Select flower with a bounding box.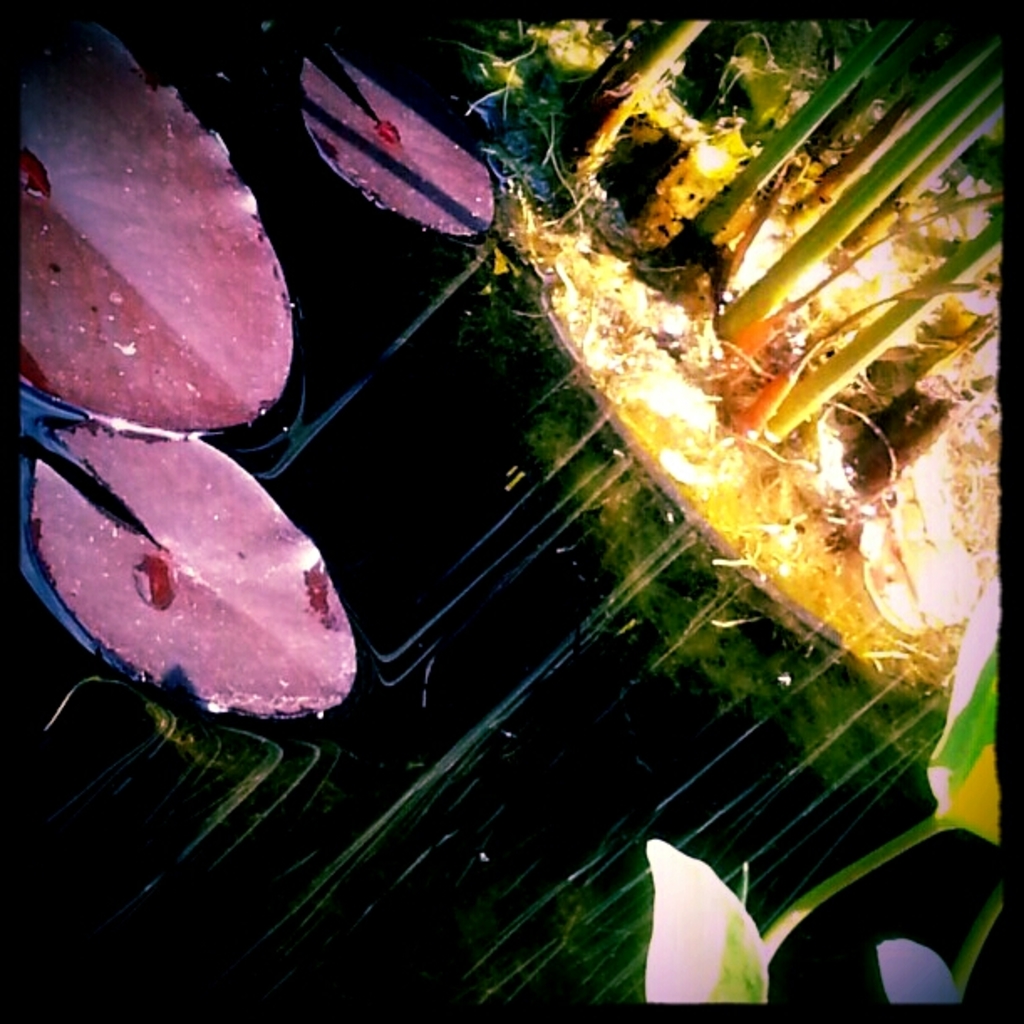
932 571 1009 848.
